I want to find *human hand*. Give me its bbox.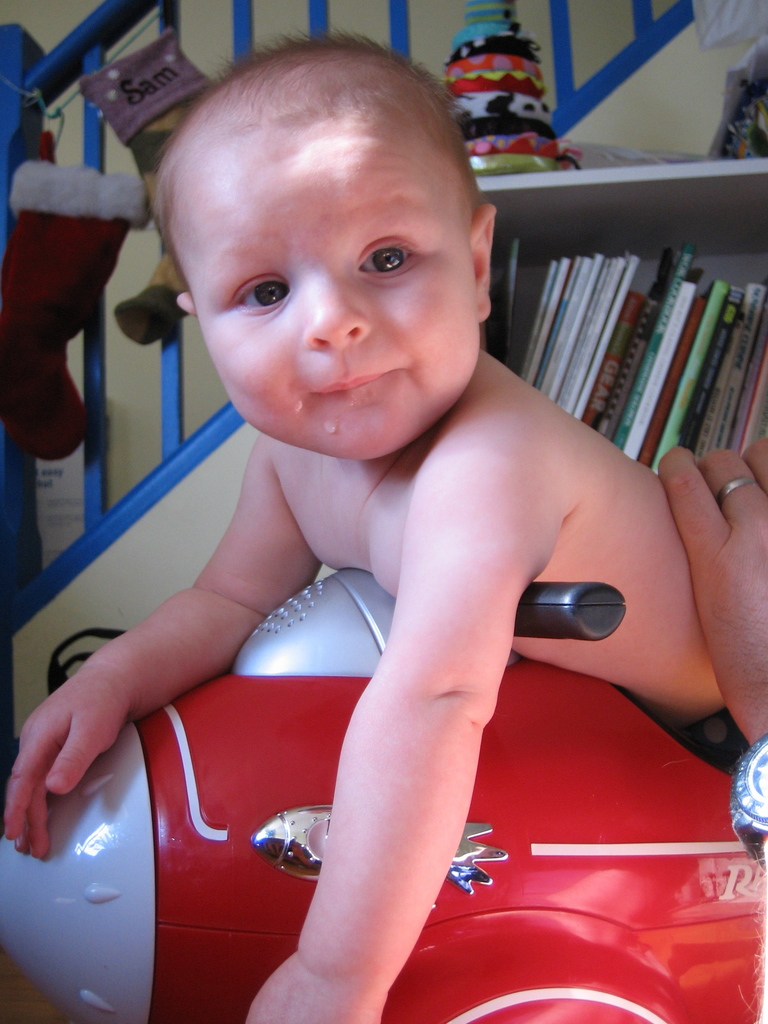
{"x1": 654, "y1": 444, "x2": 767, "y2": 746}.
